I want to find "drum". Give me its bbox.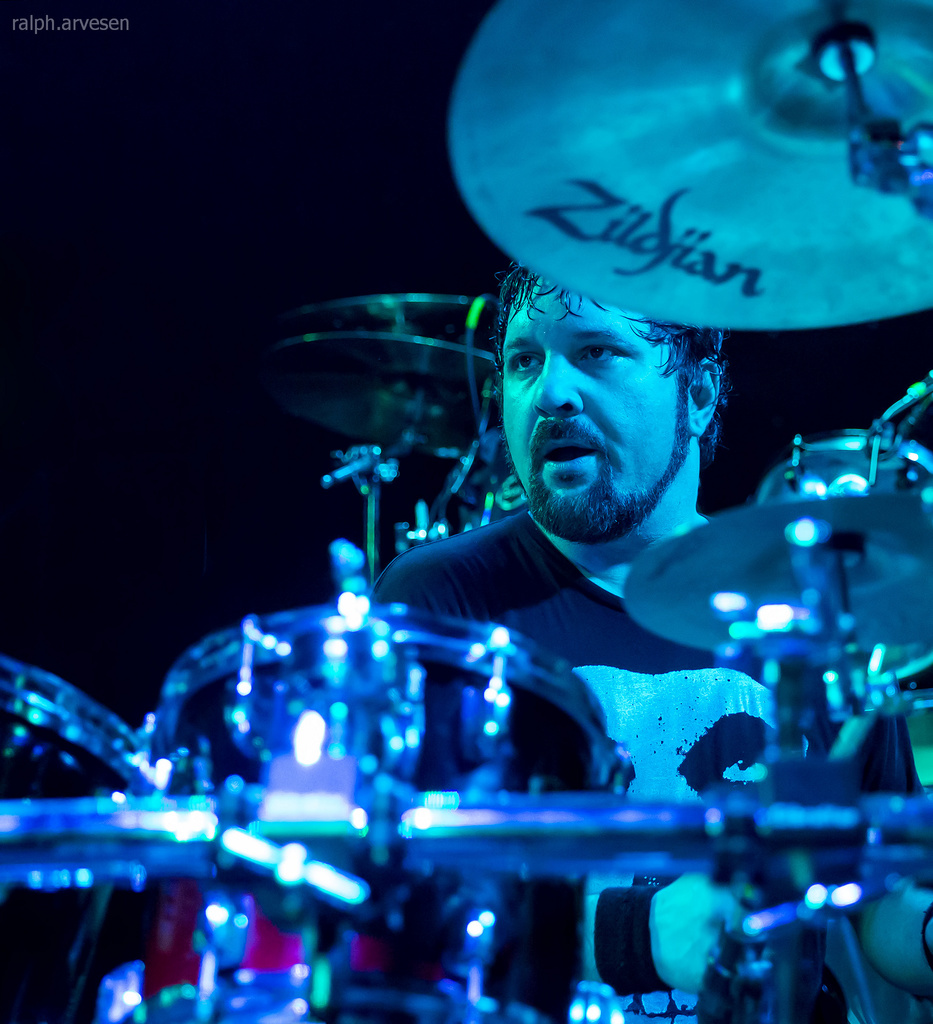
pyautogui.locateOnScreen(0, 653, 154, 1023).
